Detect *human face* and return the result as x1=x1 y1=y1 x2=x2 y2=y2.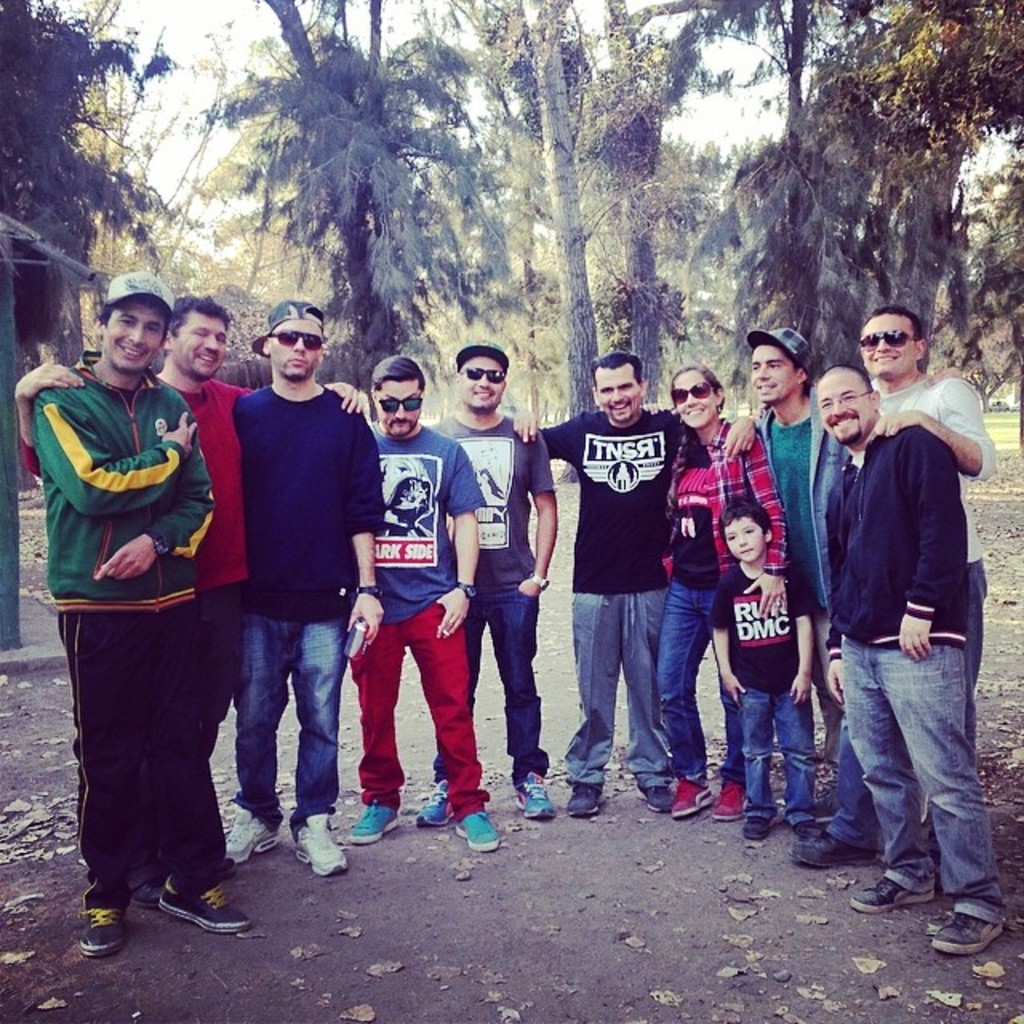
x1=675 y1=370 x2=710 y2=424.
